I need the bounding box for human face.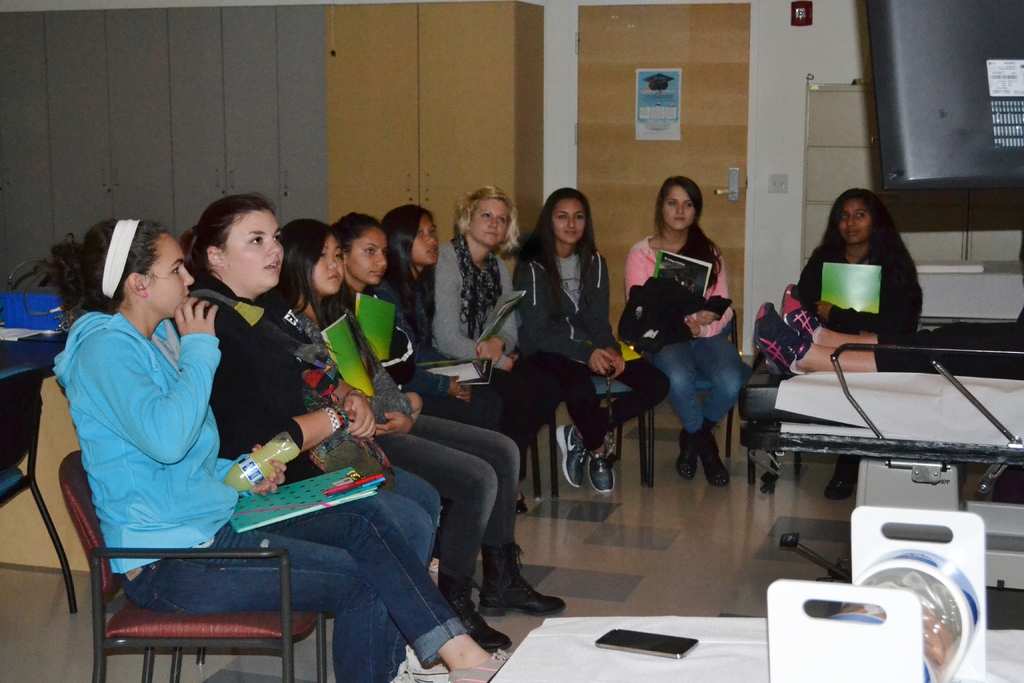
Here it is: bbox=[228, 215, 284, 302].
